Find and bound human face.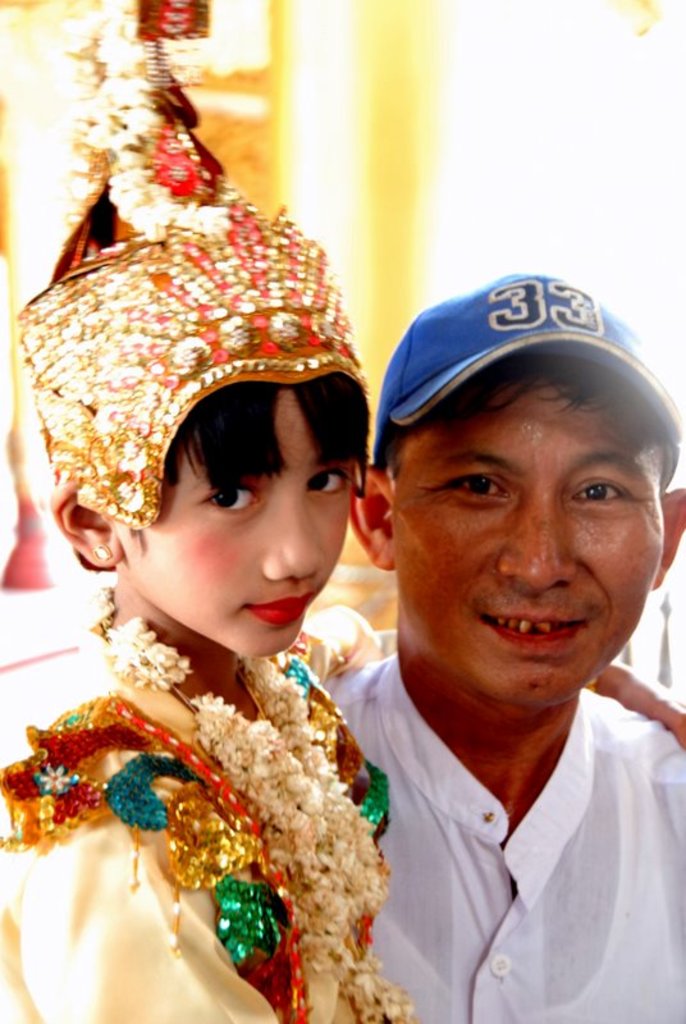
Bound: [120, 392, 353, 657].
